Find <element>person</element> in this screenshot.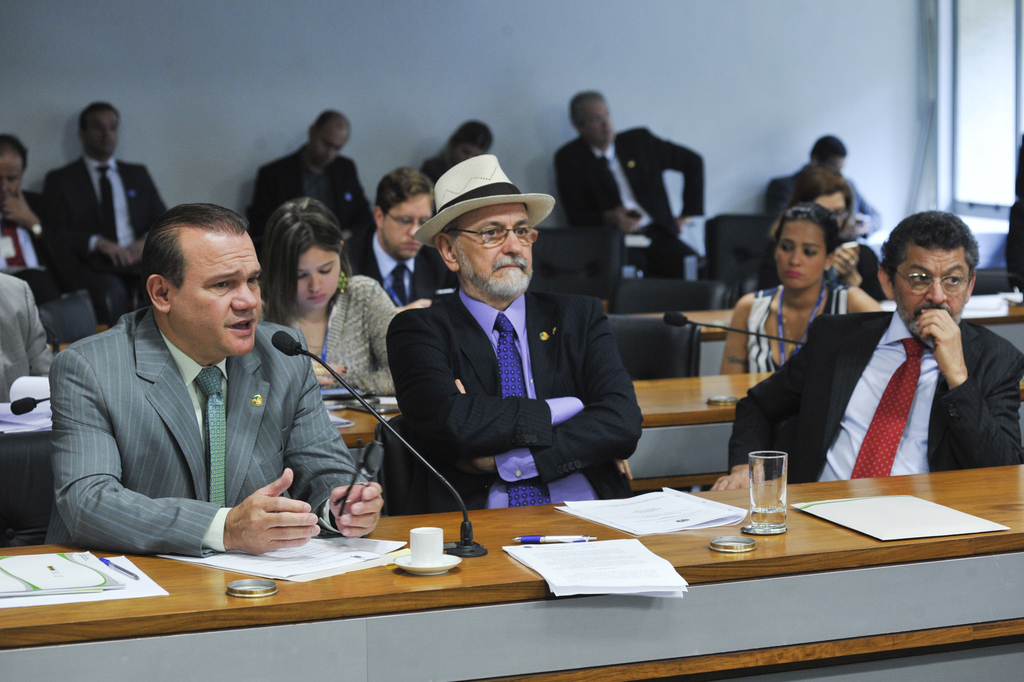
The bounding box for <element>person</element> is bbox=[39, 200, 389, 549].
